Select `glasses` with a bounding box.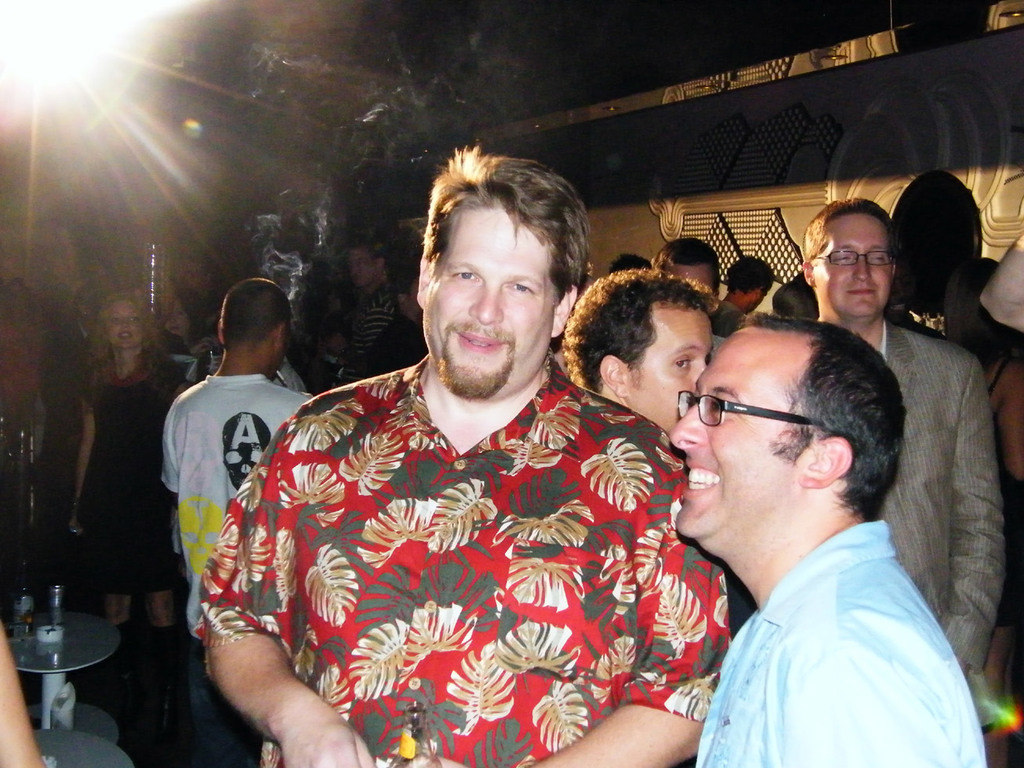
box(809, 242, 902, 274).
